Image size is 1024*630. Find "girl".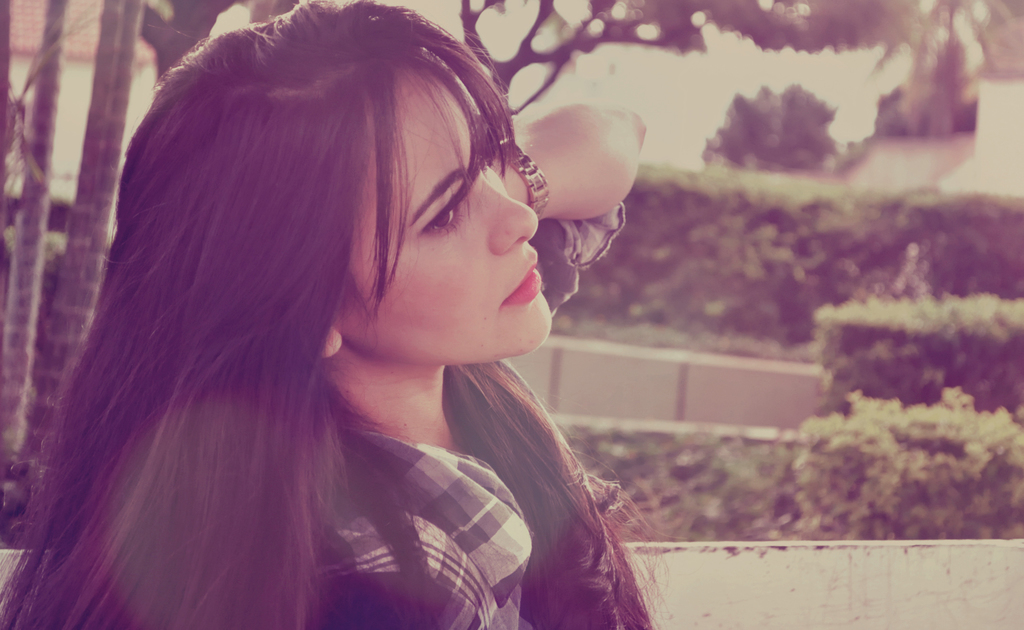
<bbox>0, 0, 687, 629</bbox>.
